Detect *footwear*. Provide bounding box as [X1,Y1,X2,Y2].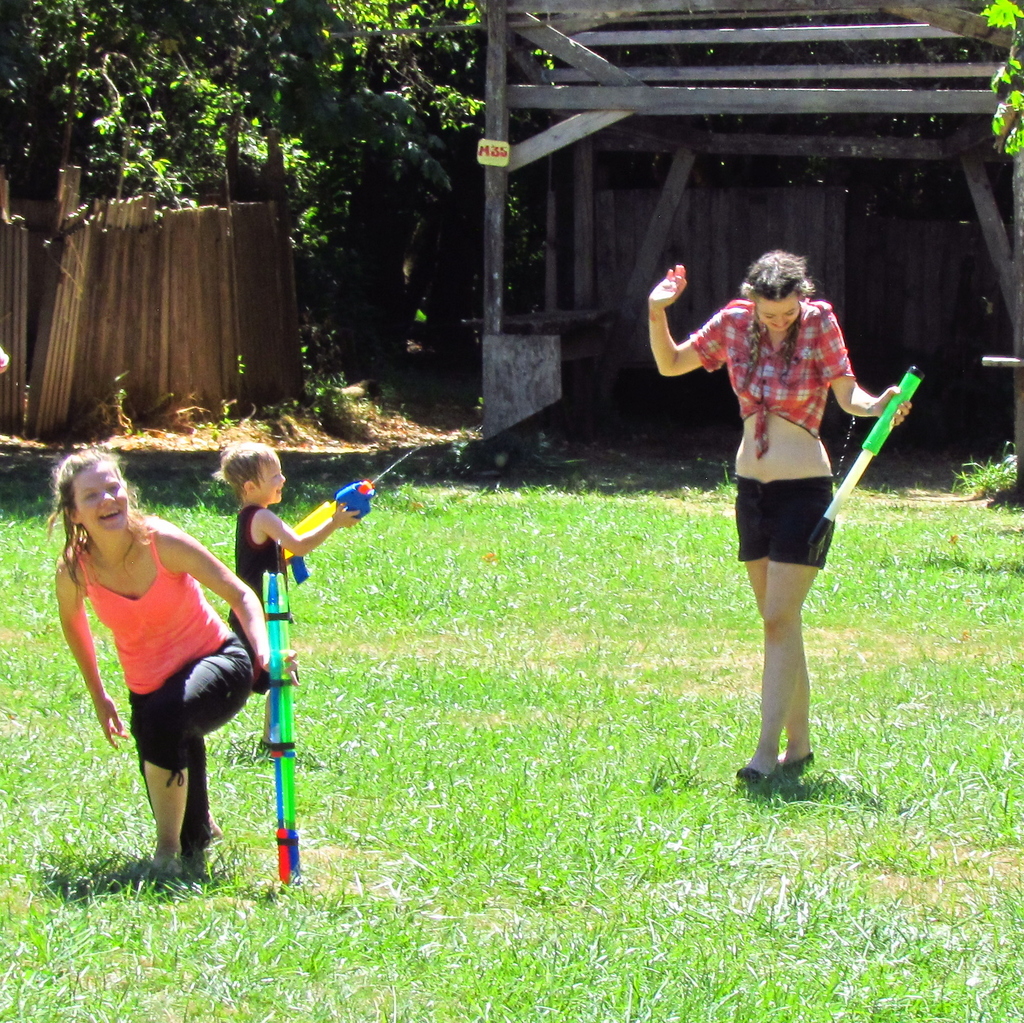
[739,759,772,779].
